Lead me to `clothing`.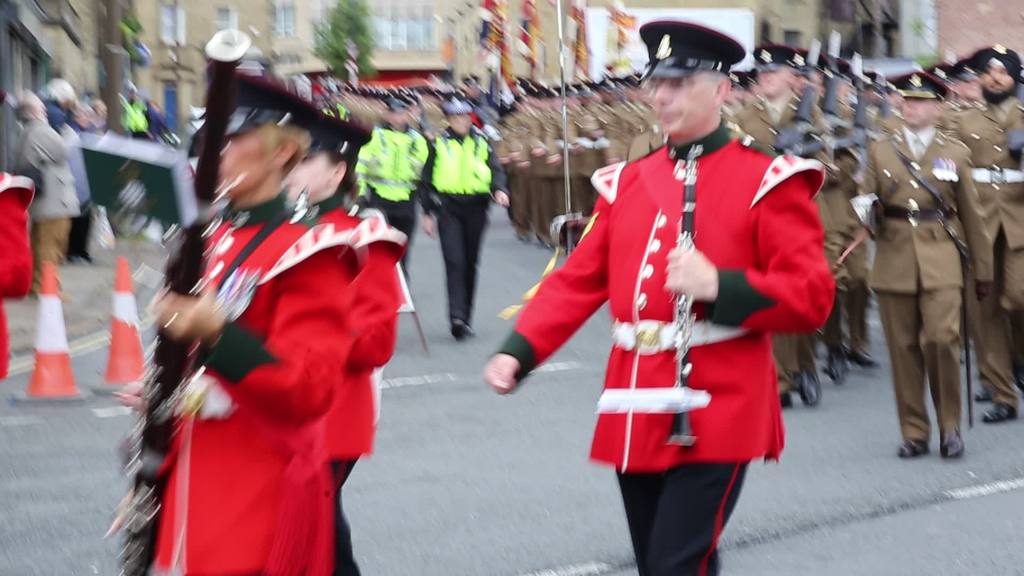
Lead to 116 162 395 547.
